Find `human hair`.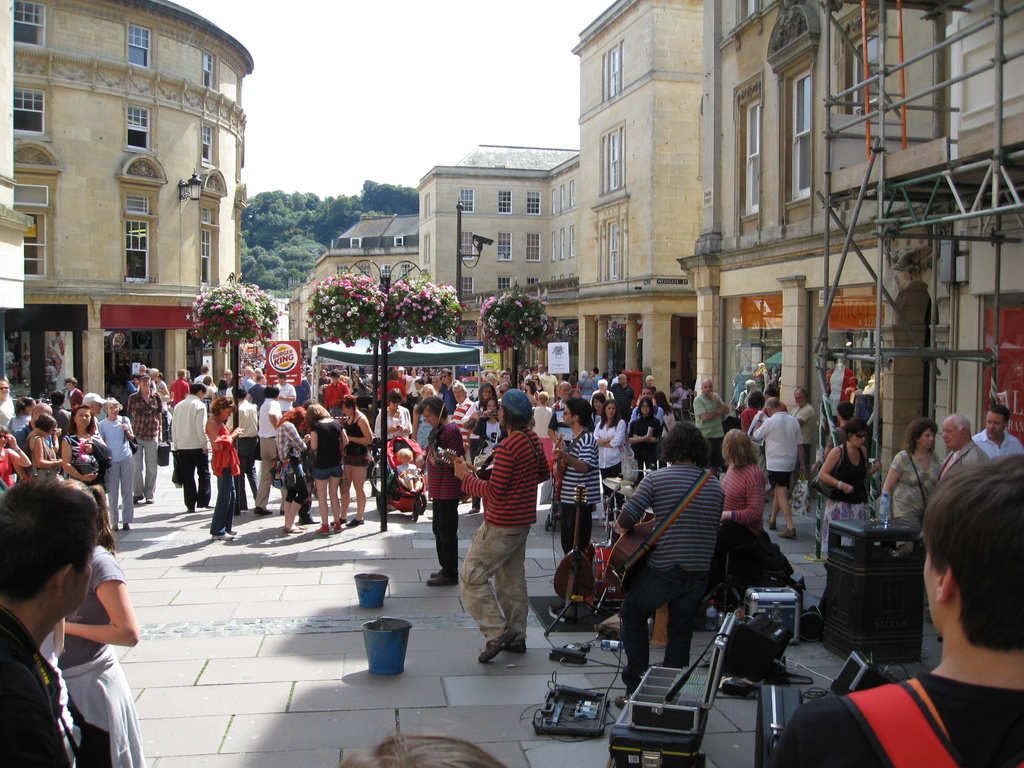
region(276, 407, 303, 435).
